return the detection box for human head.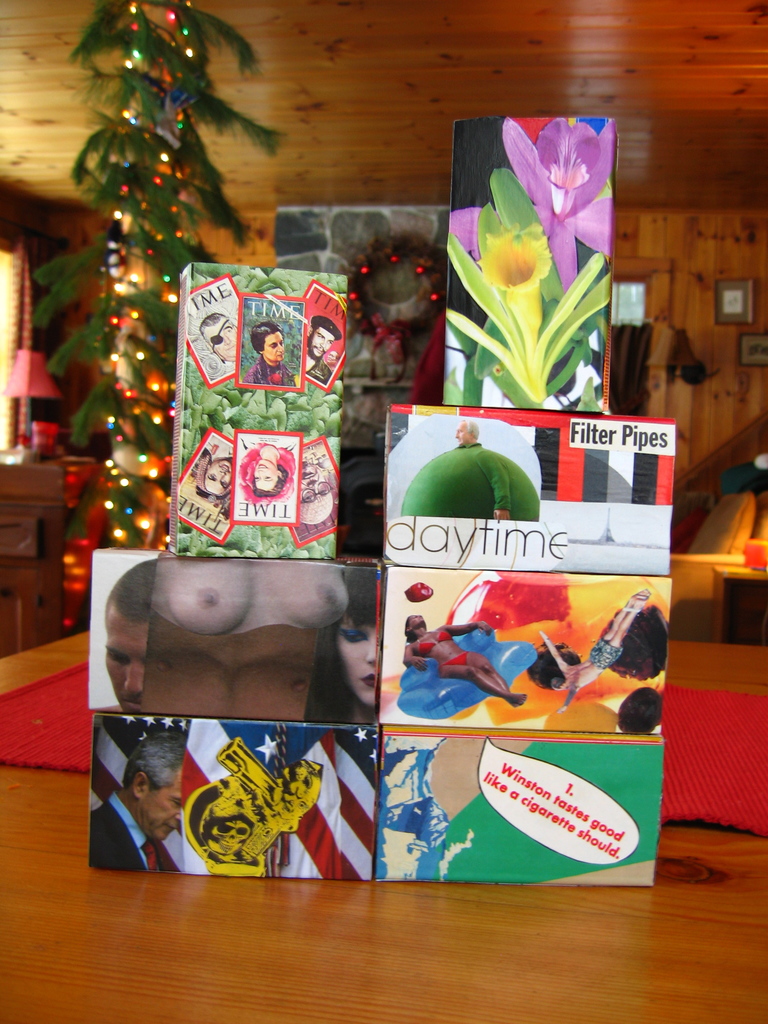
select_region(406, 610, 430, 648).
